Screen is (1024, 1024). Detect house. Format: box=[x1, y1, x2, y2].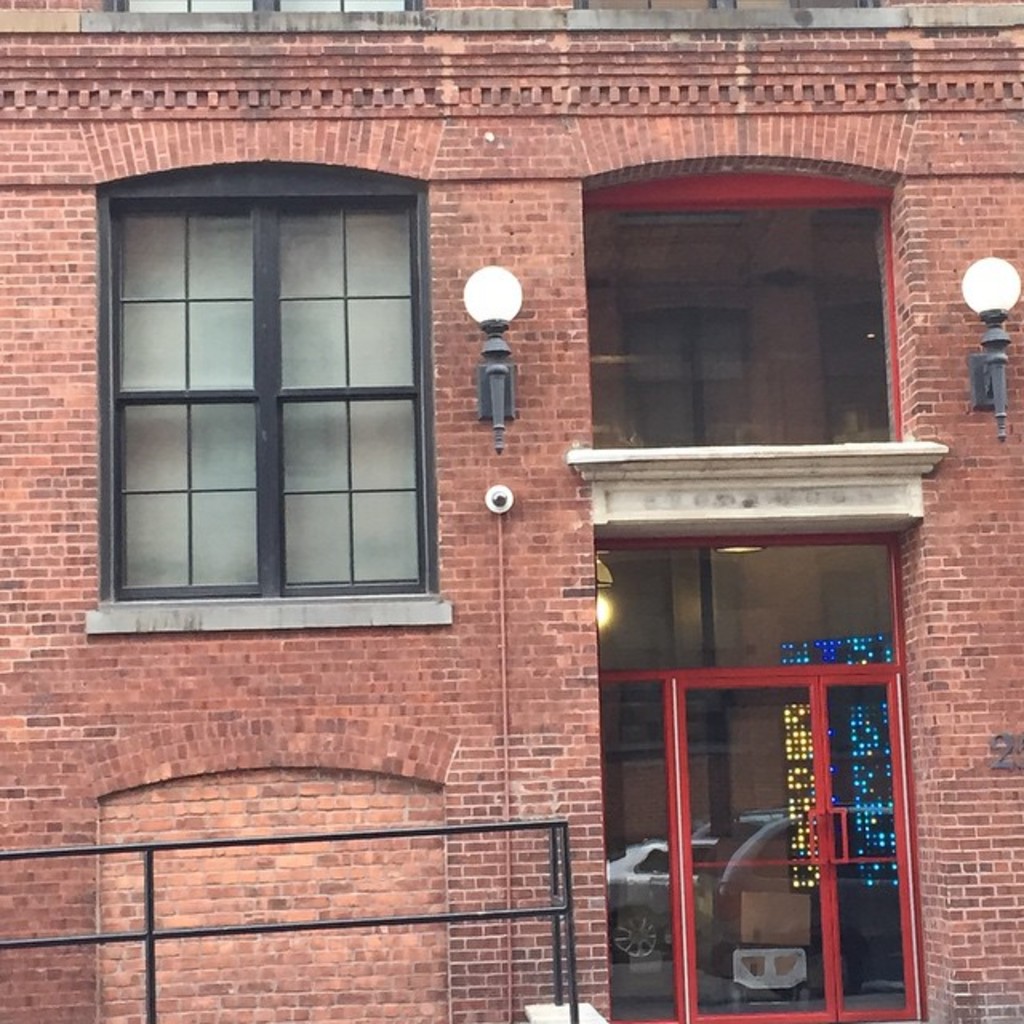
box=[0, 0, 1022, 1022].
